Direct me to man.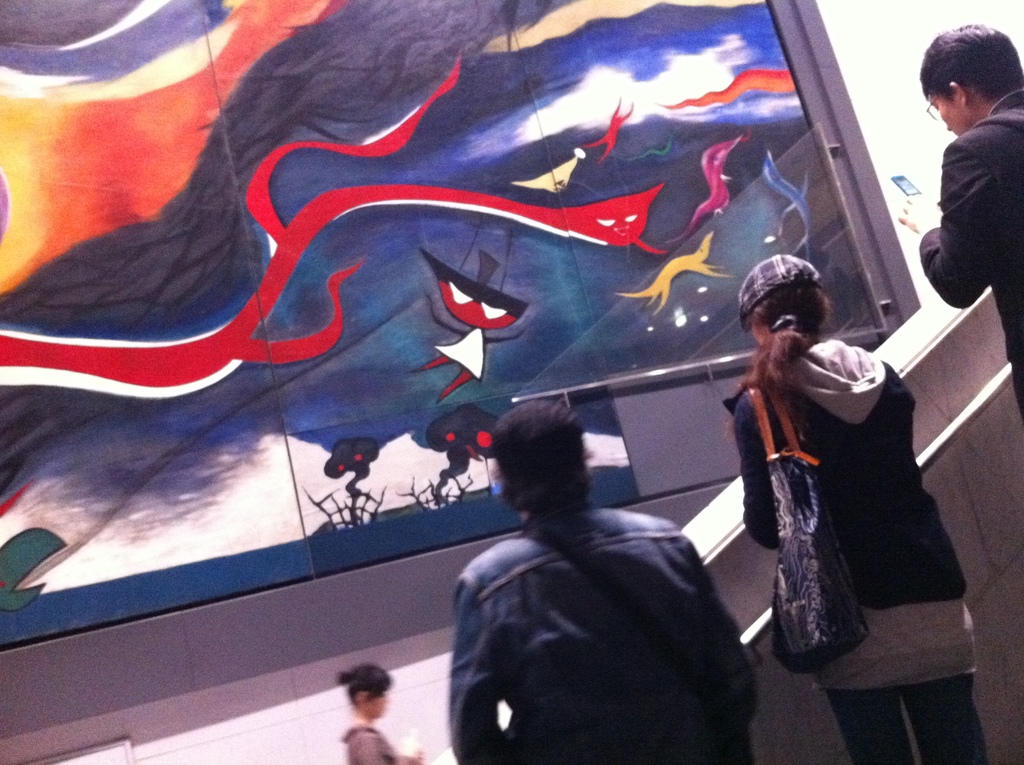
Direction: [x1=421, y1=389, x2=776, y2=750].
